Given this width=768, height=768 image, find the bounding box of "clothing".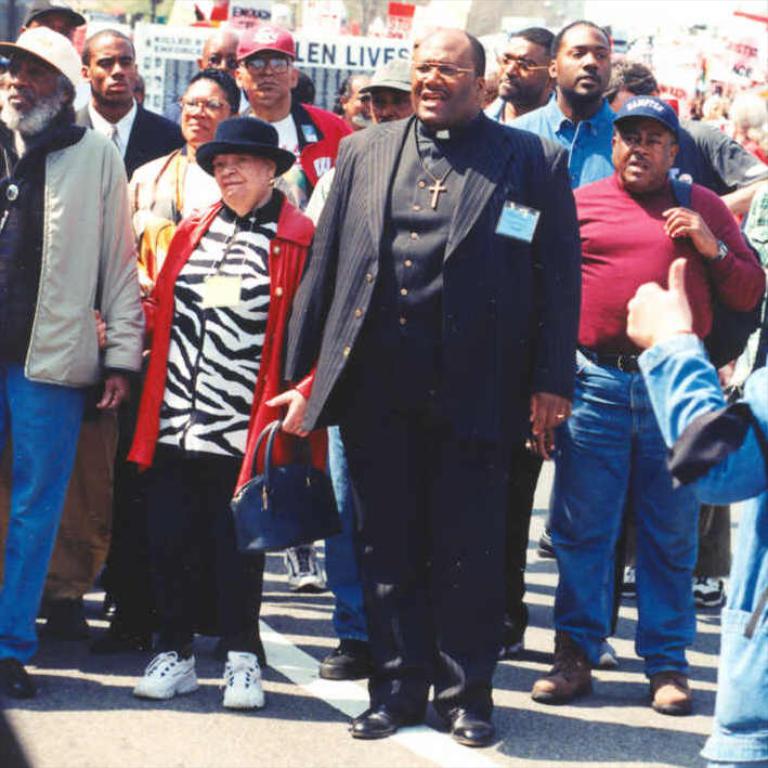
left=123, top=152, right=200, bottom=279.
